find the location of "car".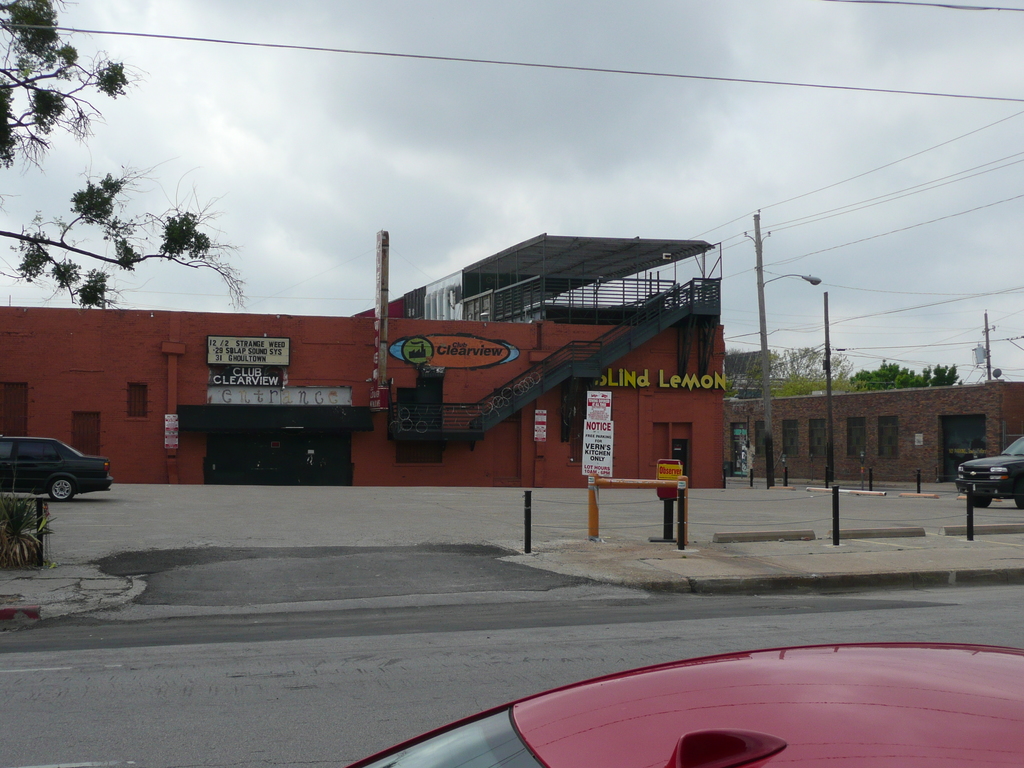
Location: box=[342, 641, 1023, 767].
